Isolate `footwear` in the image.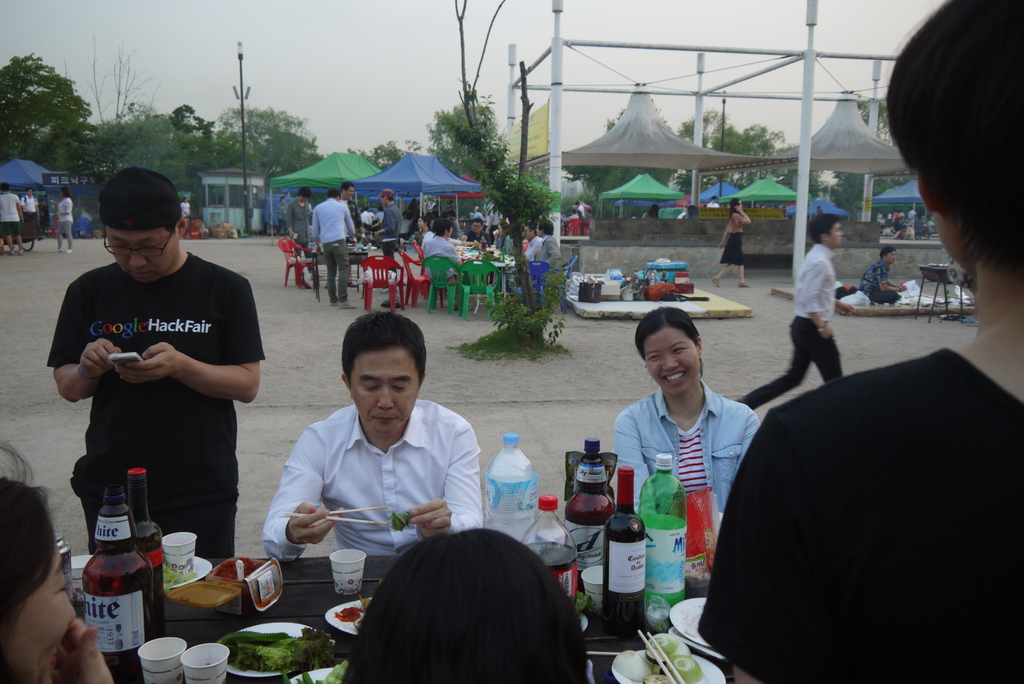
Isolated region: crop(18, 248, 24, 255).
